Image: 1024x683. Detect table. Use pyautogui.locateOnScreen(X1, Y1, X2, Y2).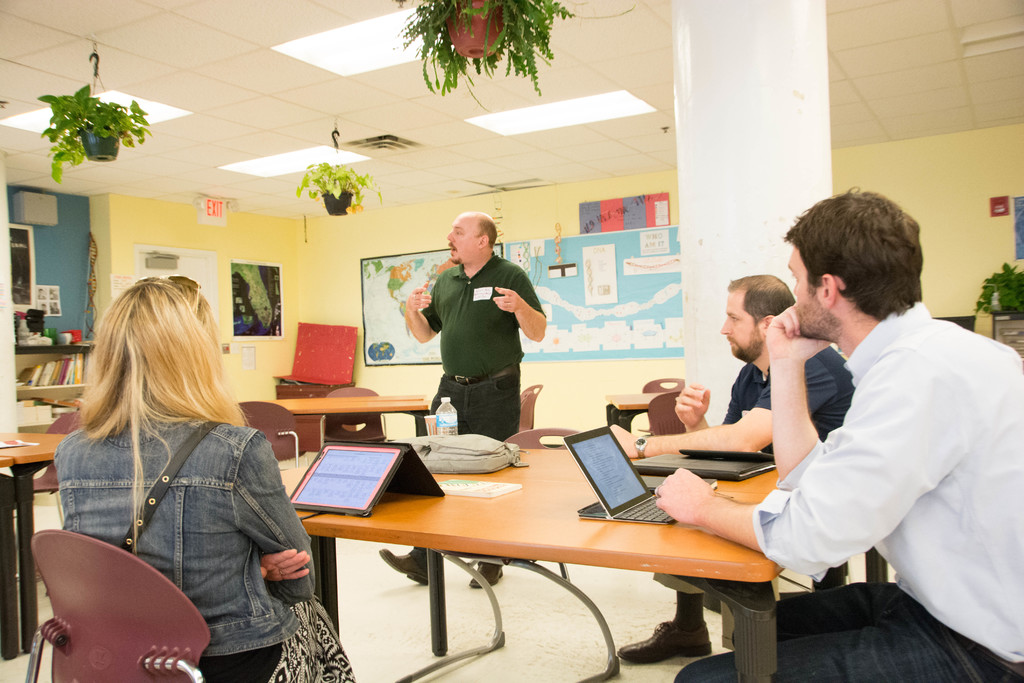
pyautogui.locateOnScreen(269, 395, 431, 441).
